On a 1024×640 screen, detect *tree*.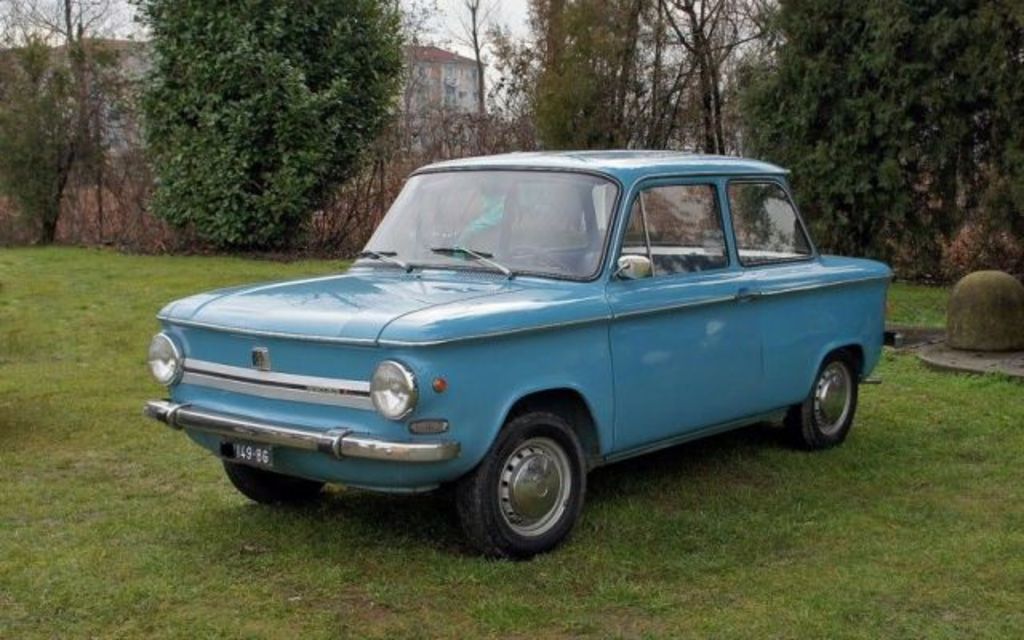
738 0 1022 286.
